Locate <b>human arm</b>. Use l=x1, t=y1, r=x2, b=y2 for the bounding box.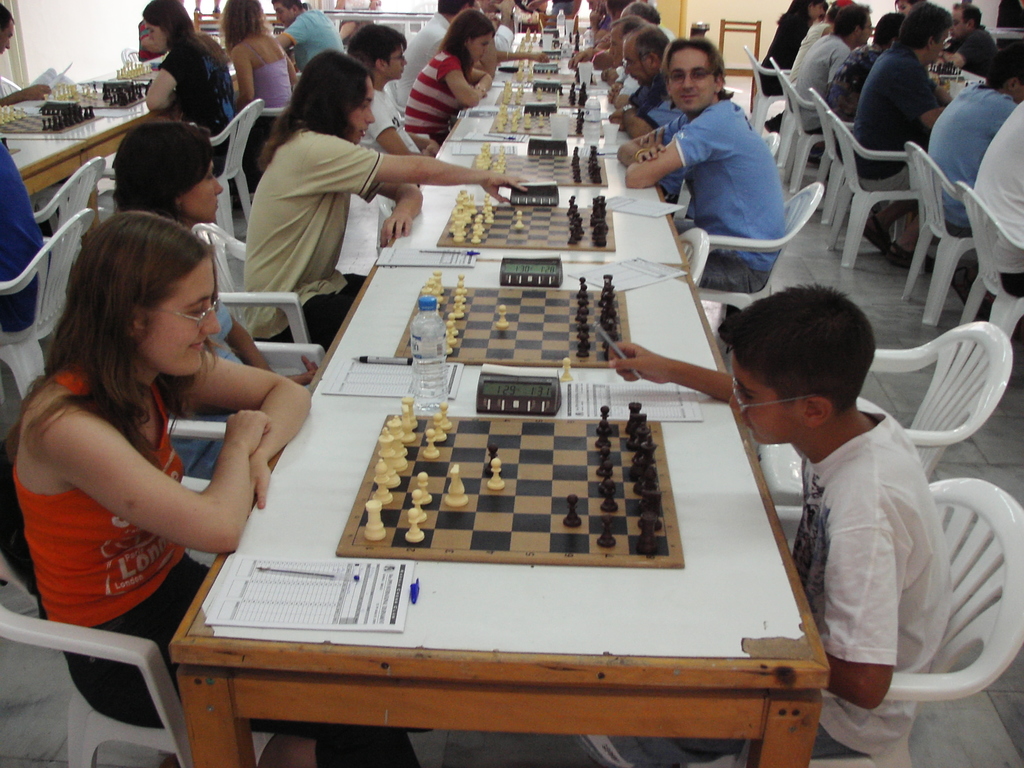
l=907, t=66, r=943, b=128.
